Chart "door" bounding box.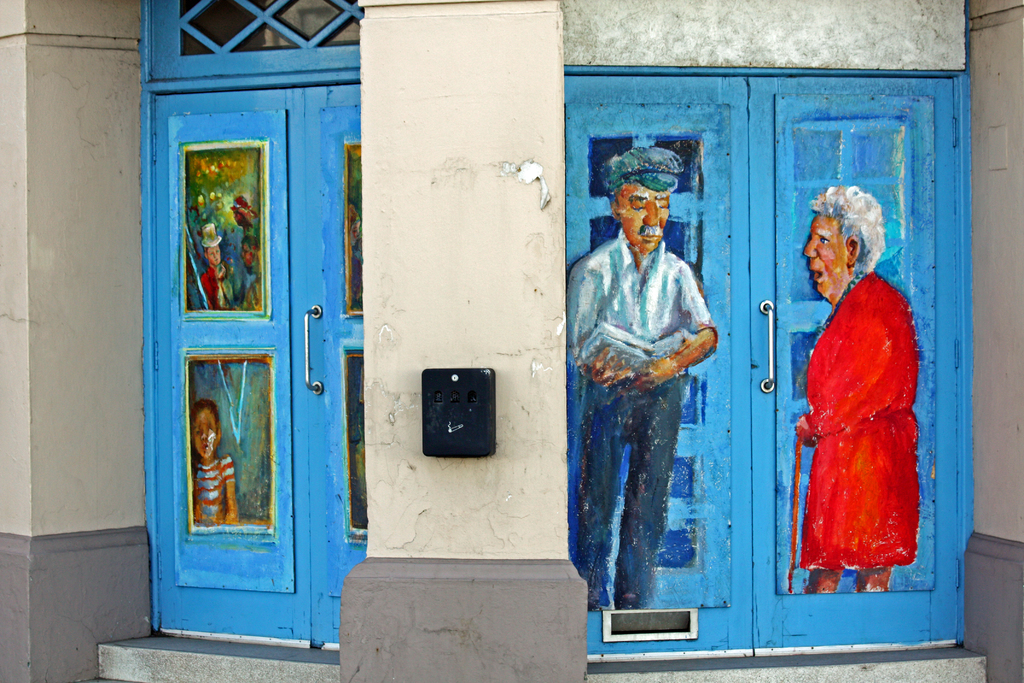
Charted: {"x1": 564, "y1": 73, "x2": 958, "y2": 656}.
